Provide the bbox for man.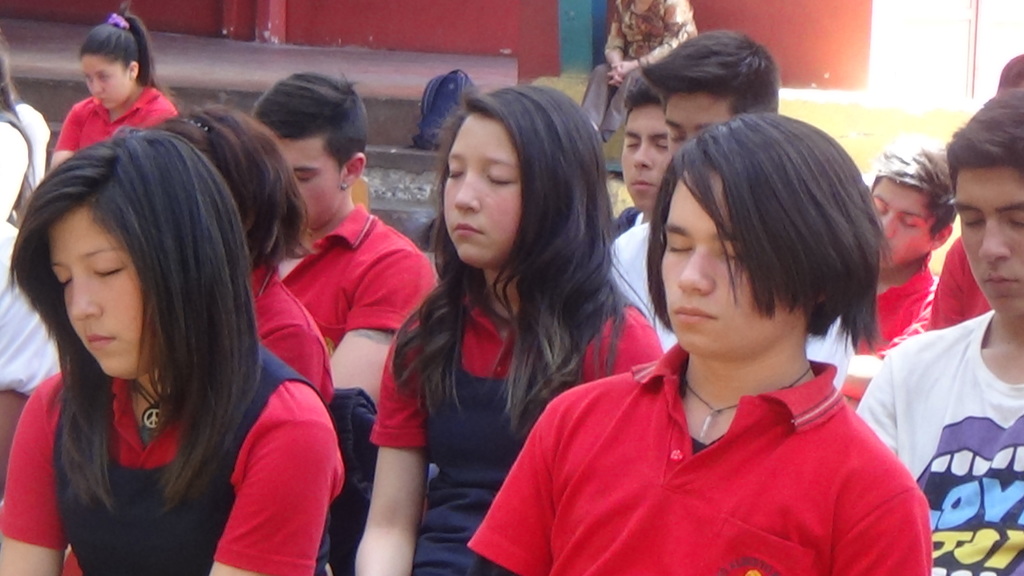
Rect(867, 138, 961, 358).
